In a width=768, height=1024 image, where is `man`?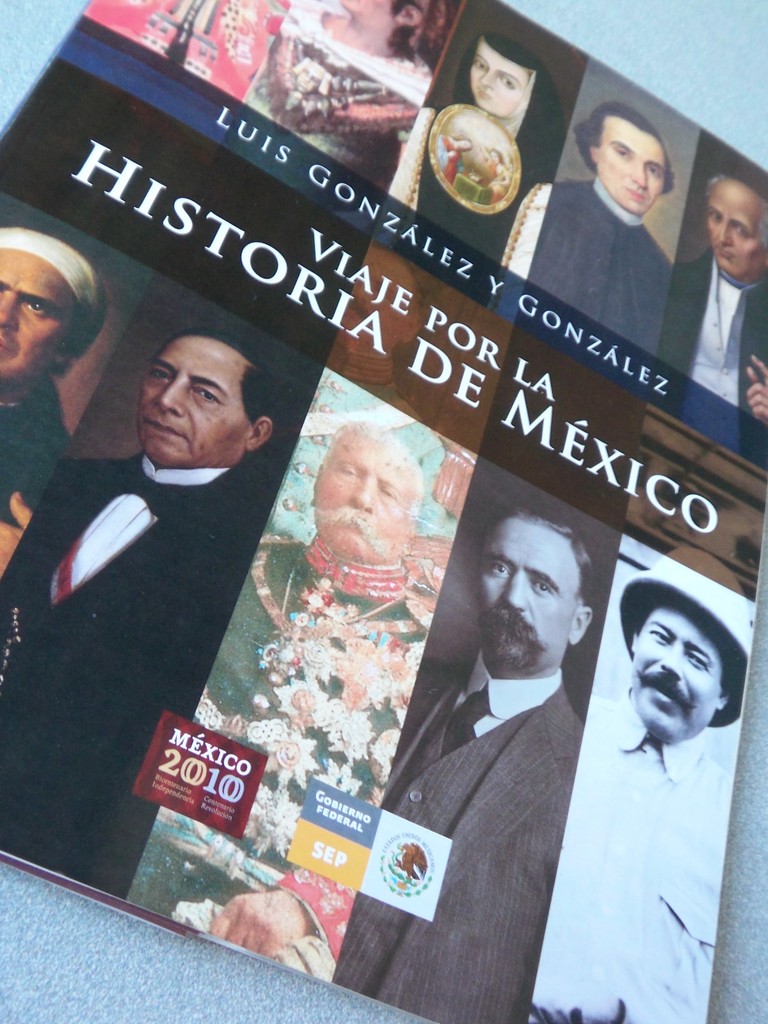
<box>659,172,767,424</box>.
